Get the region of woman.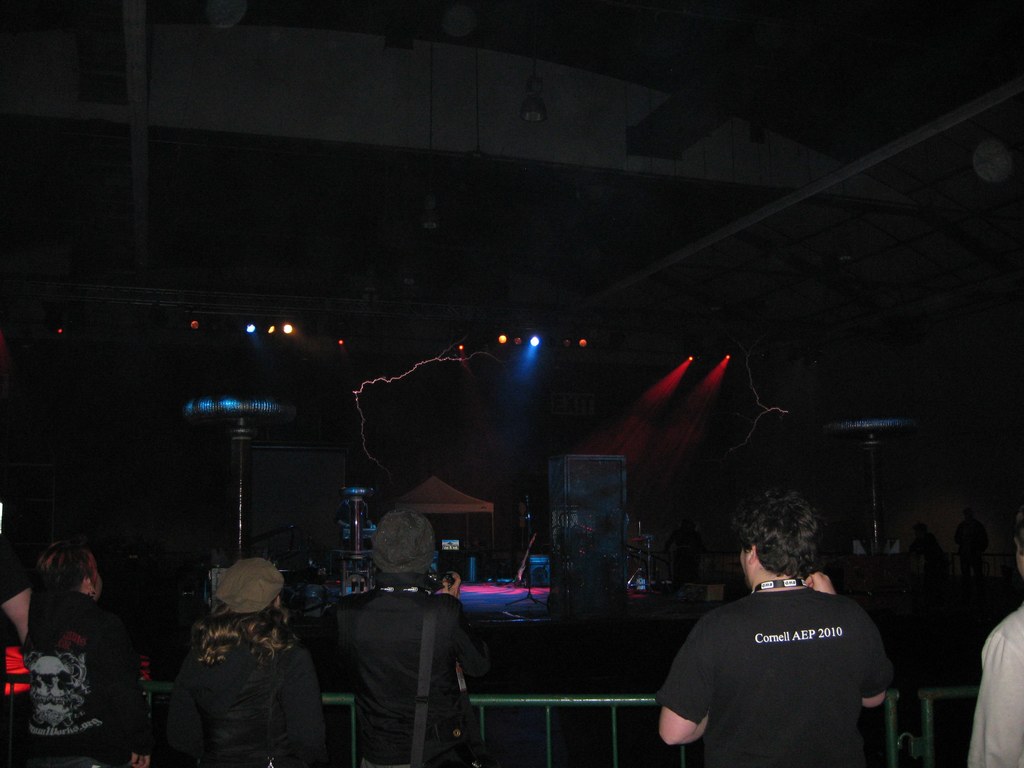
bbox(17, 545, 141, 767).
